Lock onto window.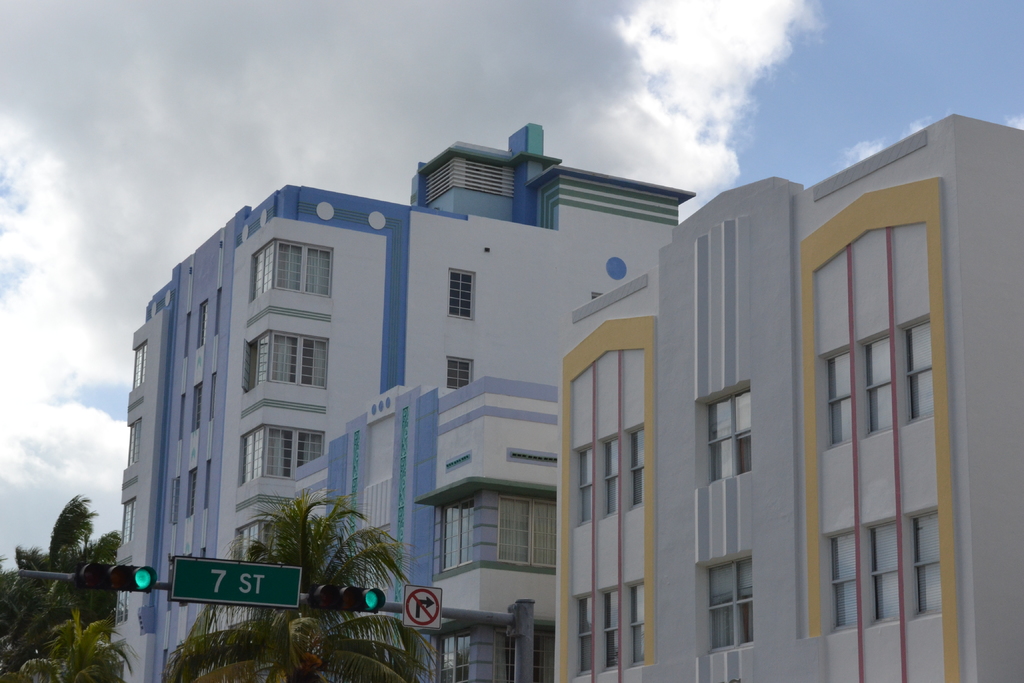
Locked: <bbox>444, 357, 474, 389</bbox>.
